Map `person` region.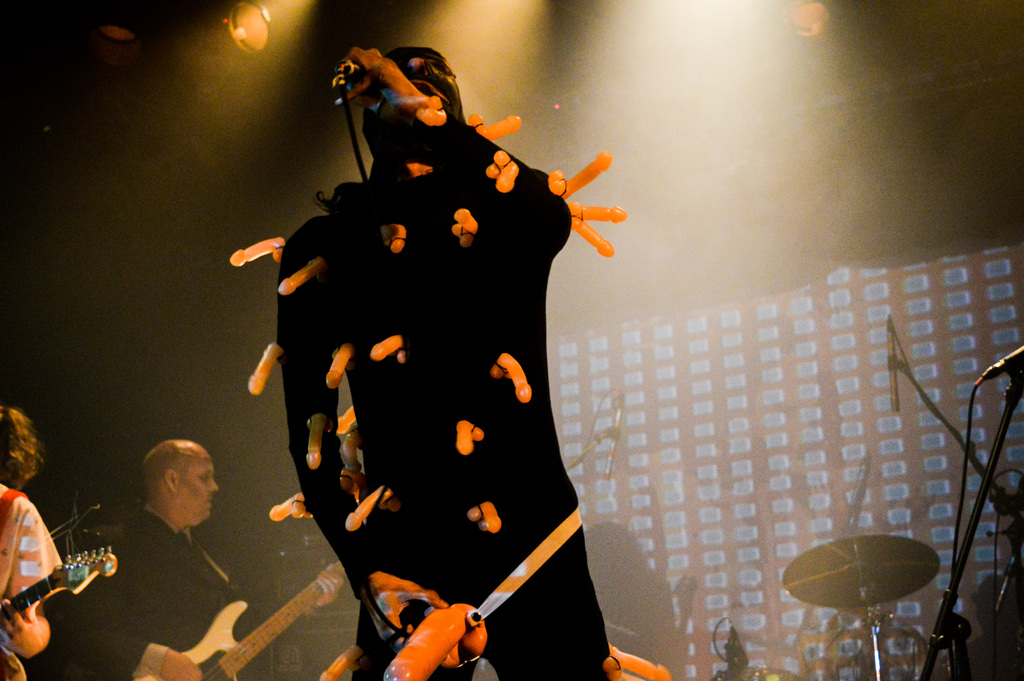
Mapped to x1=0 y1=409 x2=72 y2=680.
